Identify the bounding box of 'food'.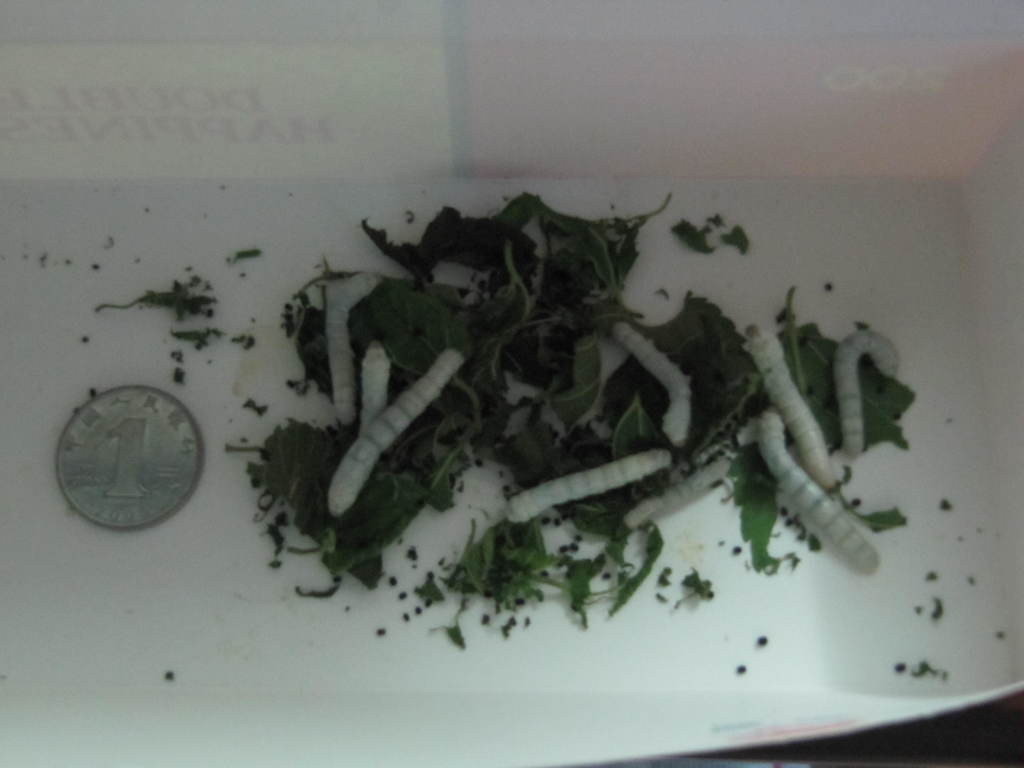
[220, 171, 922, 652].
